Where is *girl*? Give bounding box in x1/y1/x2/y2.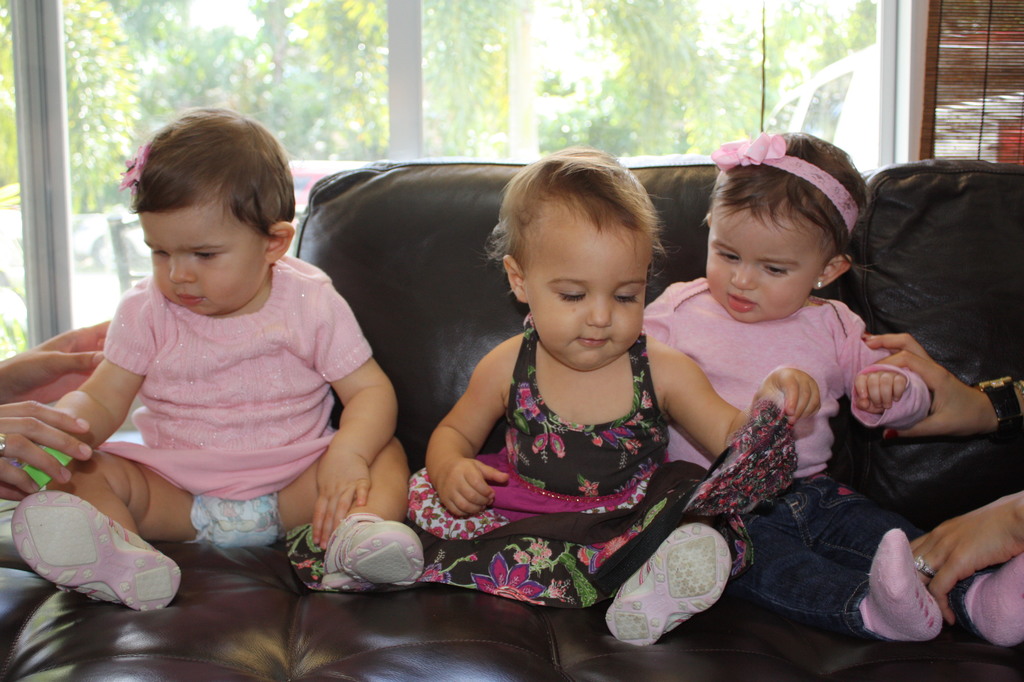
638/136/1023/652.
